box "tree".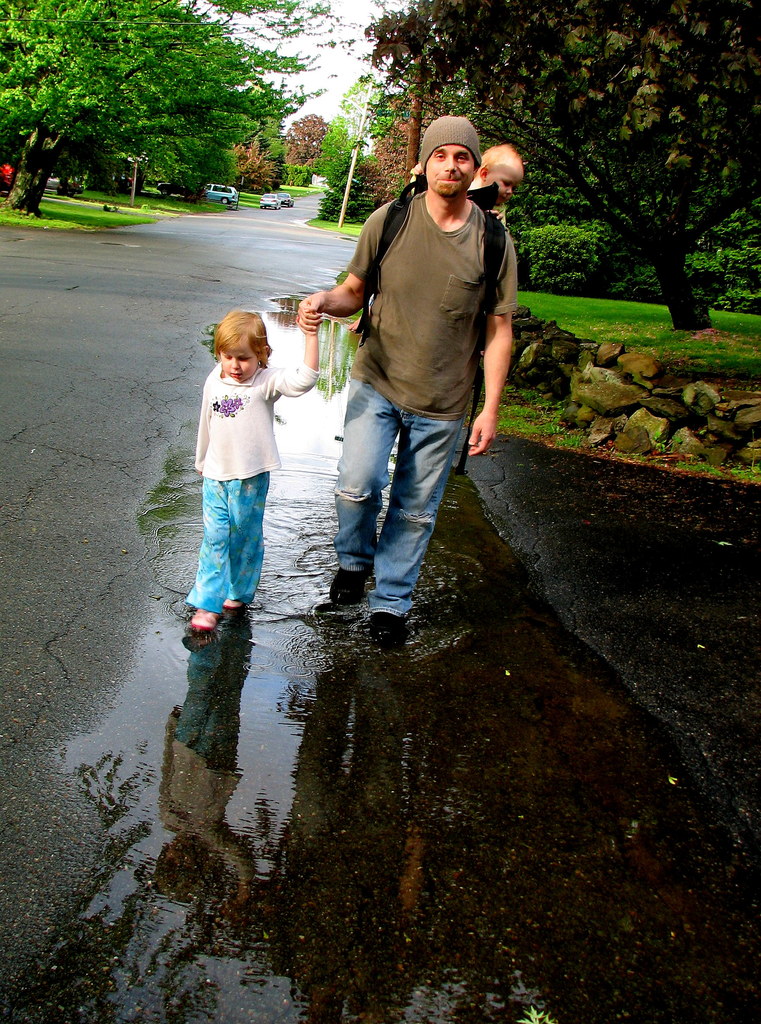
280 108 336 170.
